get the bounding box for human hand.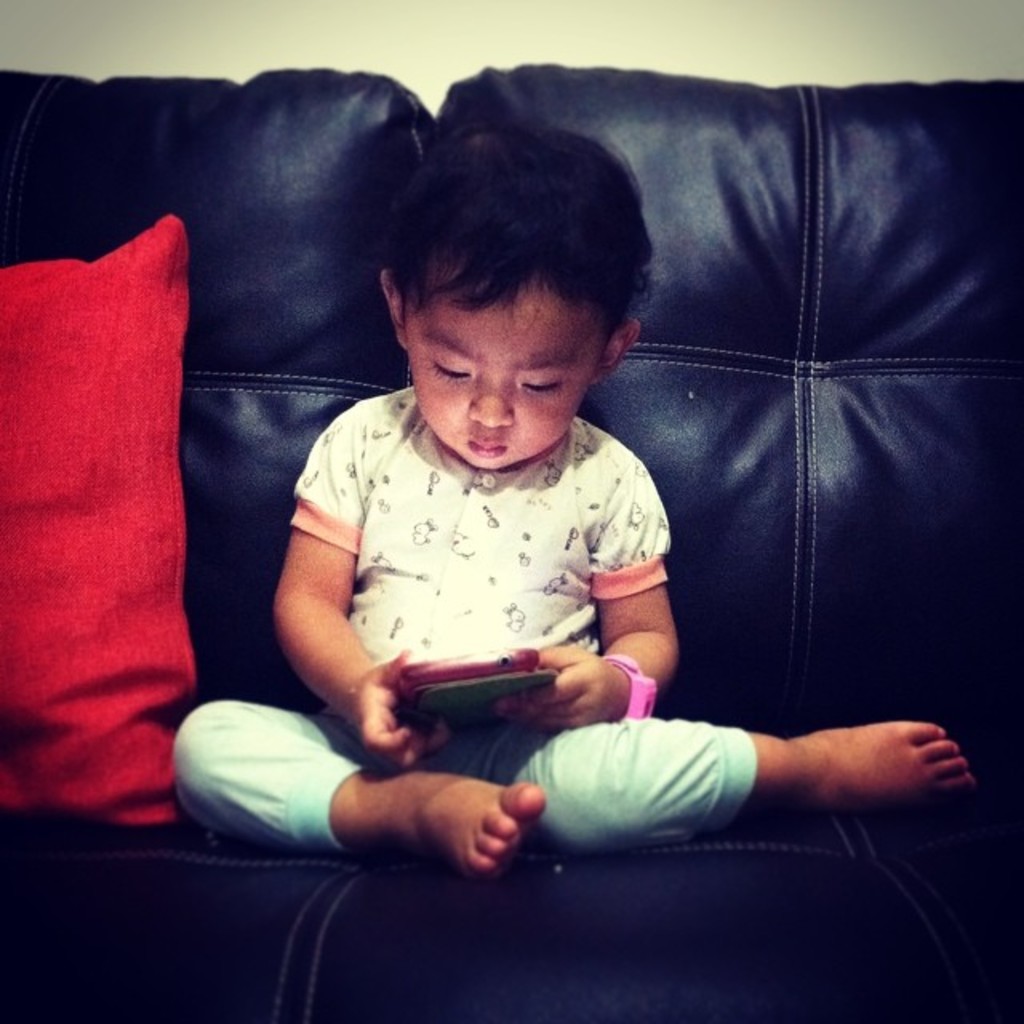
<region>493, 637, 613, 728</region>.
